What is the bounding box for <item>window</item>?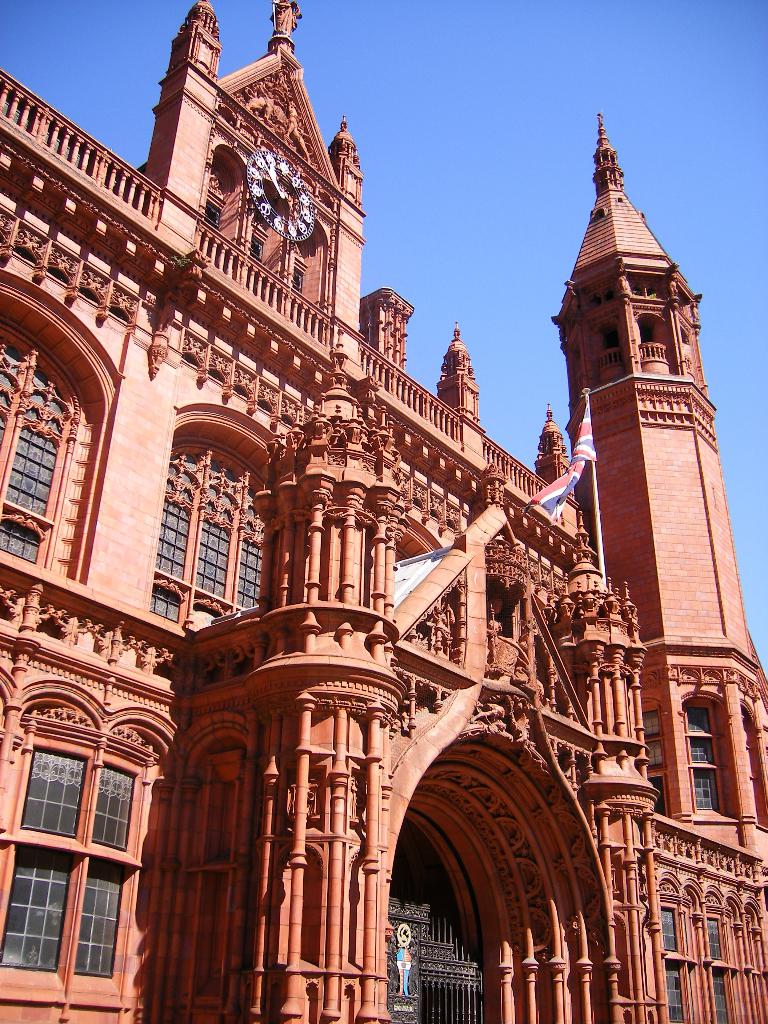
box(0, 342, 63, 568).
